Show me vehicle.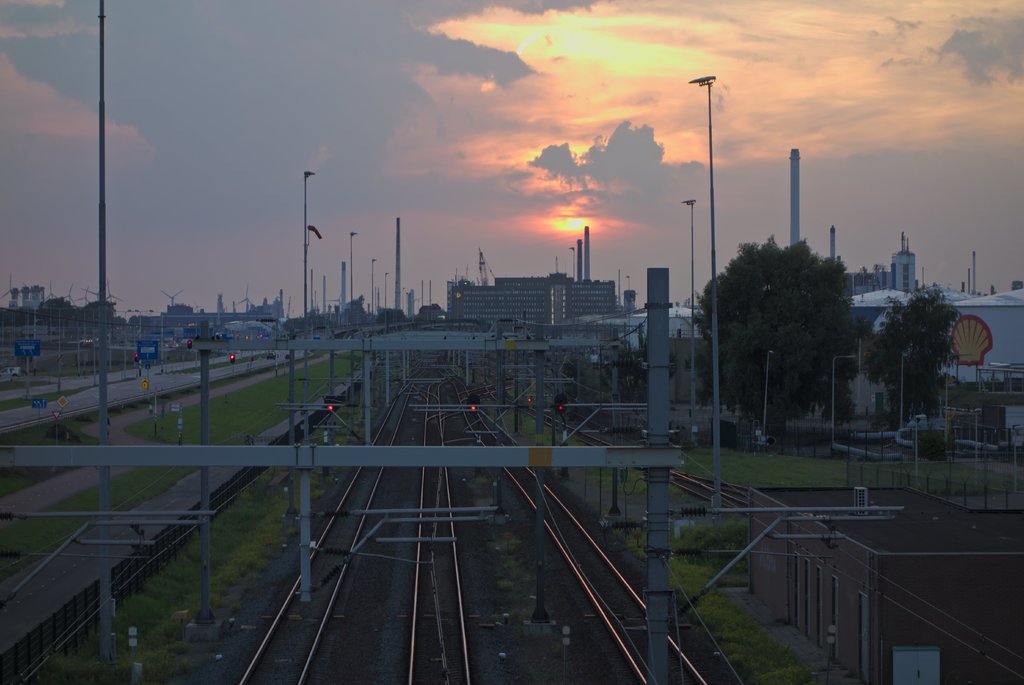
vehicle is here: bbox=(308, 334, 323, 341).
